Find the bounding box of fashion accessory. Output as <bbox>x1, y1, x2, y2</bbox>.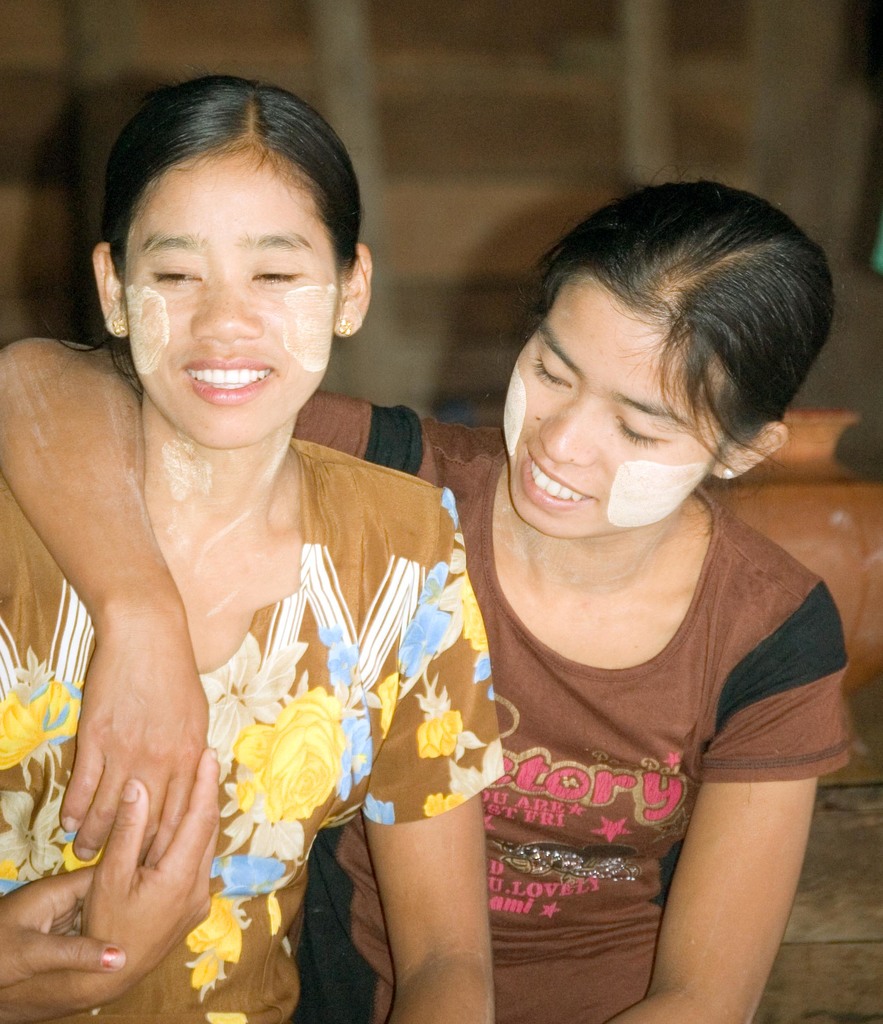
<bbox>720, 466, 733, 478</bbox>.
